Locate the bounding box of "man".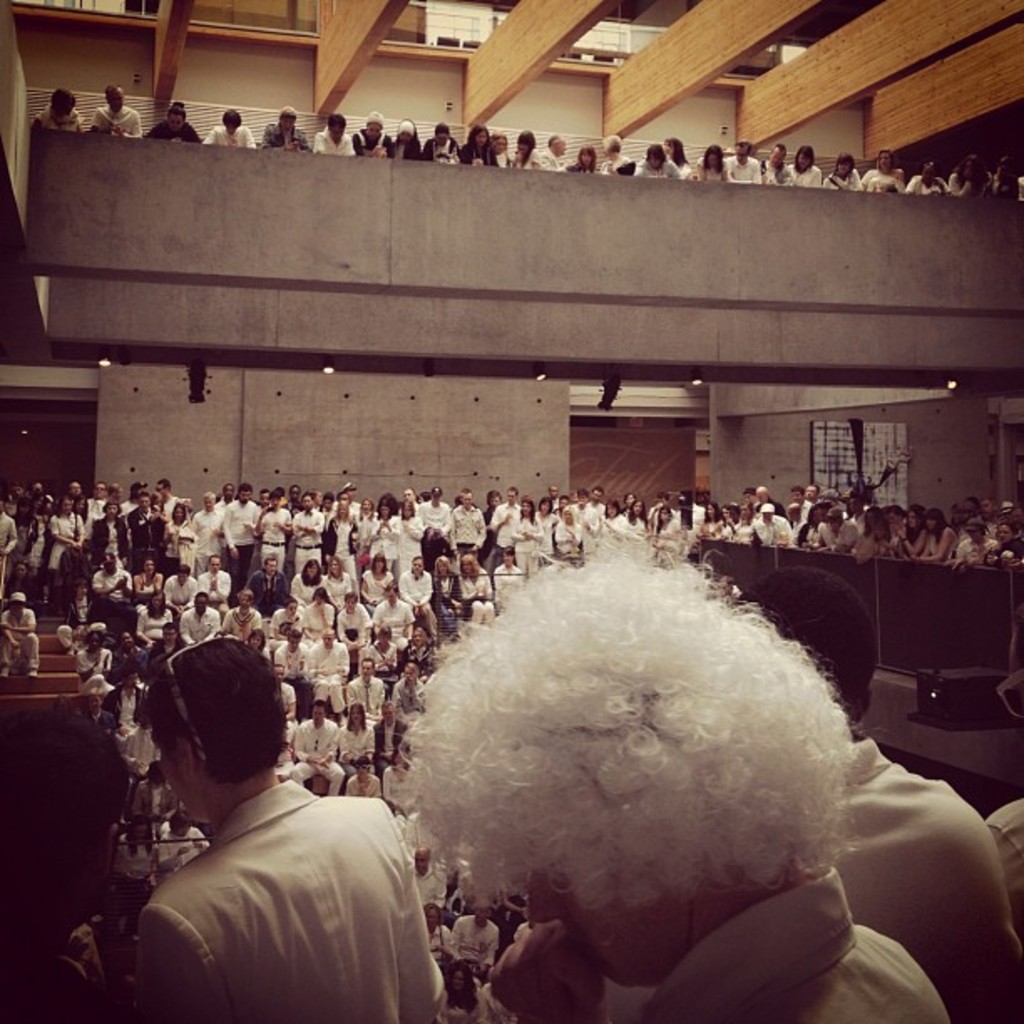
Bounding box: {"left": 728, "top": 136, "right": 766, "bottom": 181}.
